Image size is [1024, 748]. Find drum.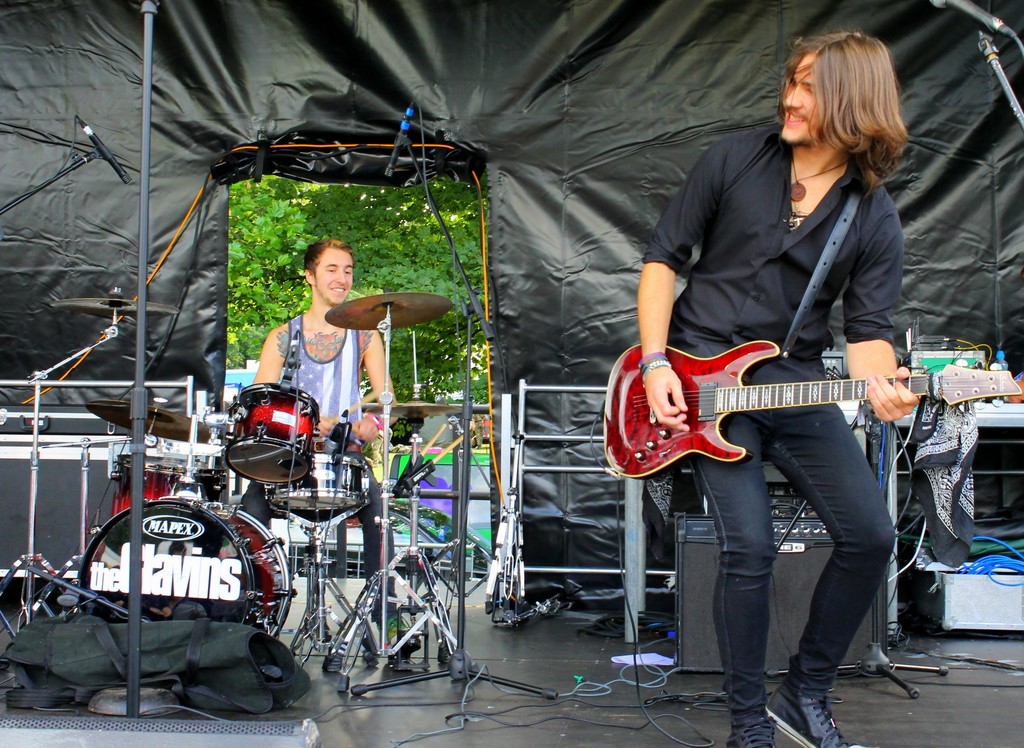
pyautogui.locateOnScreen(223, 383, 321, 485).
